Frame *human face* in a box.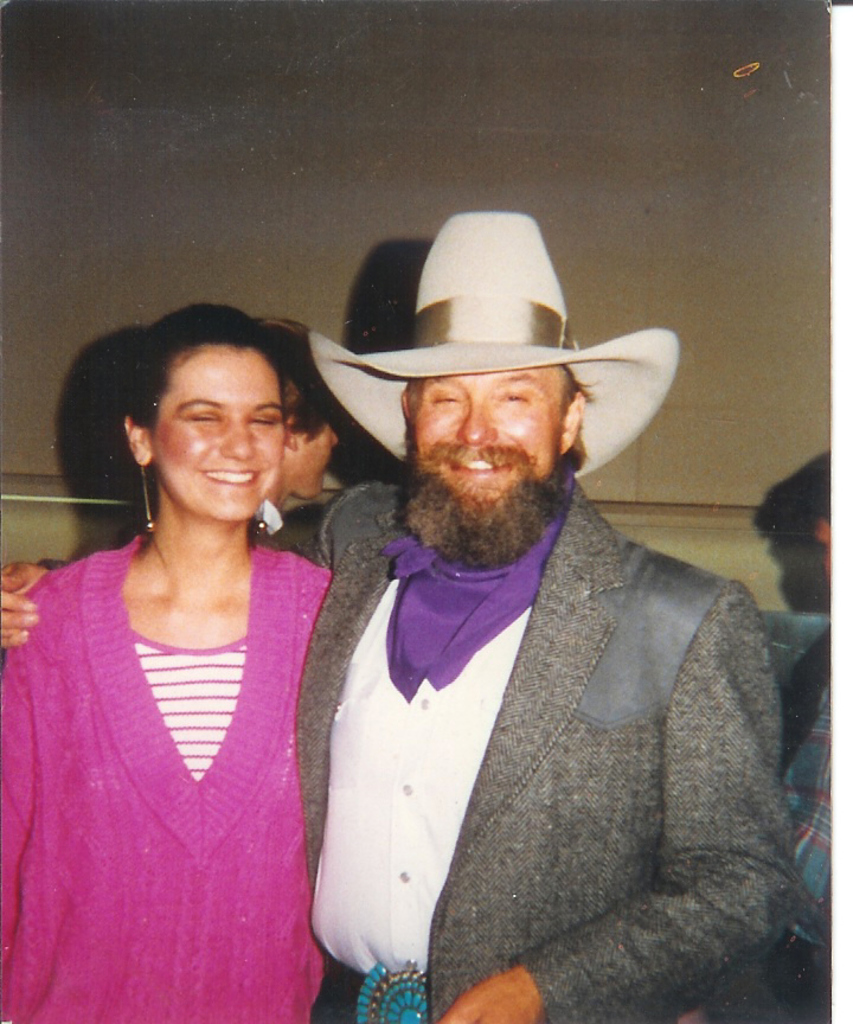
Rect(280, 423, 341, 495).
